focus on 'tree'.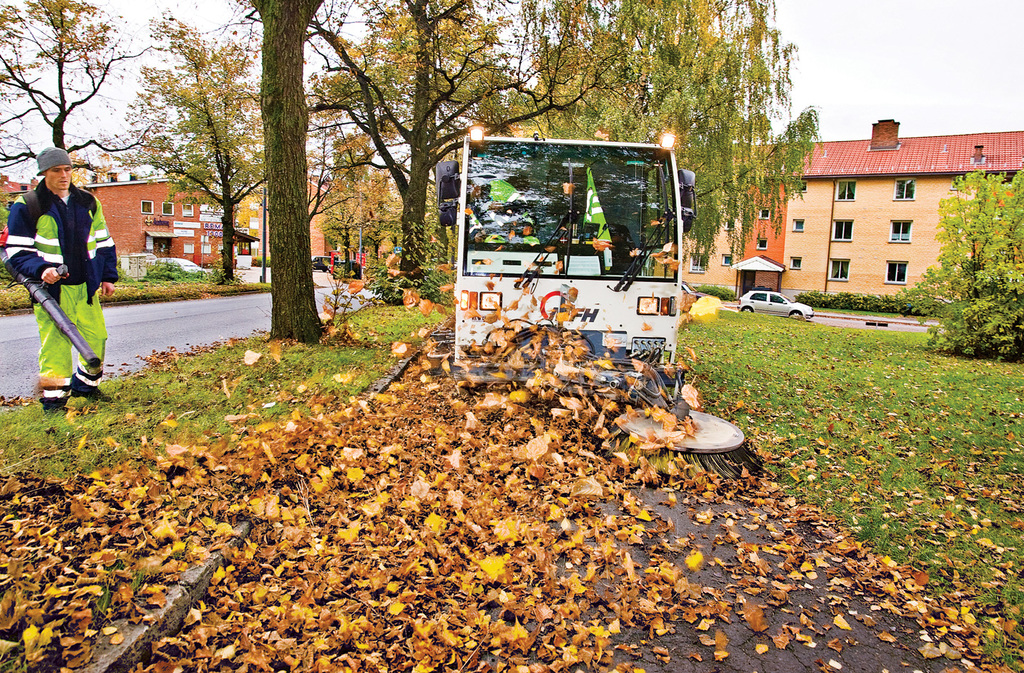
Focused at <bbox>527, 0, 833, 267</bbox>.
